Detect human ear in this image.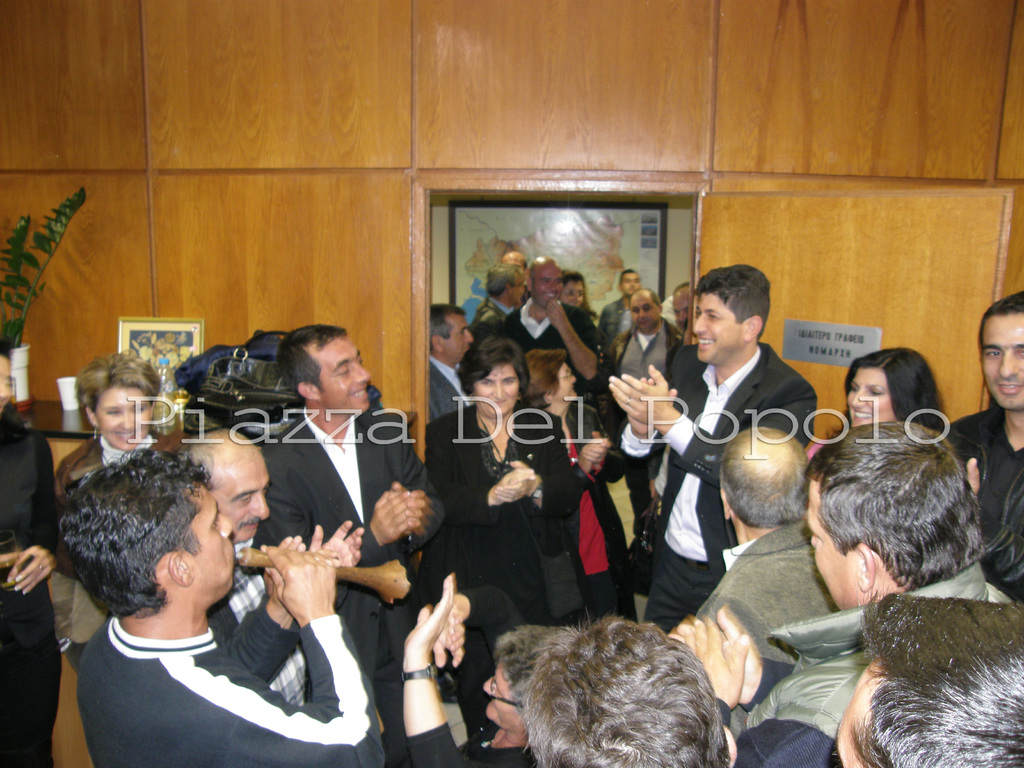
Detection: (left=743, top=311, right=763, bottom=341).
